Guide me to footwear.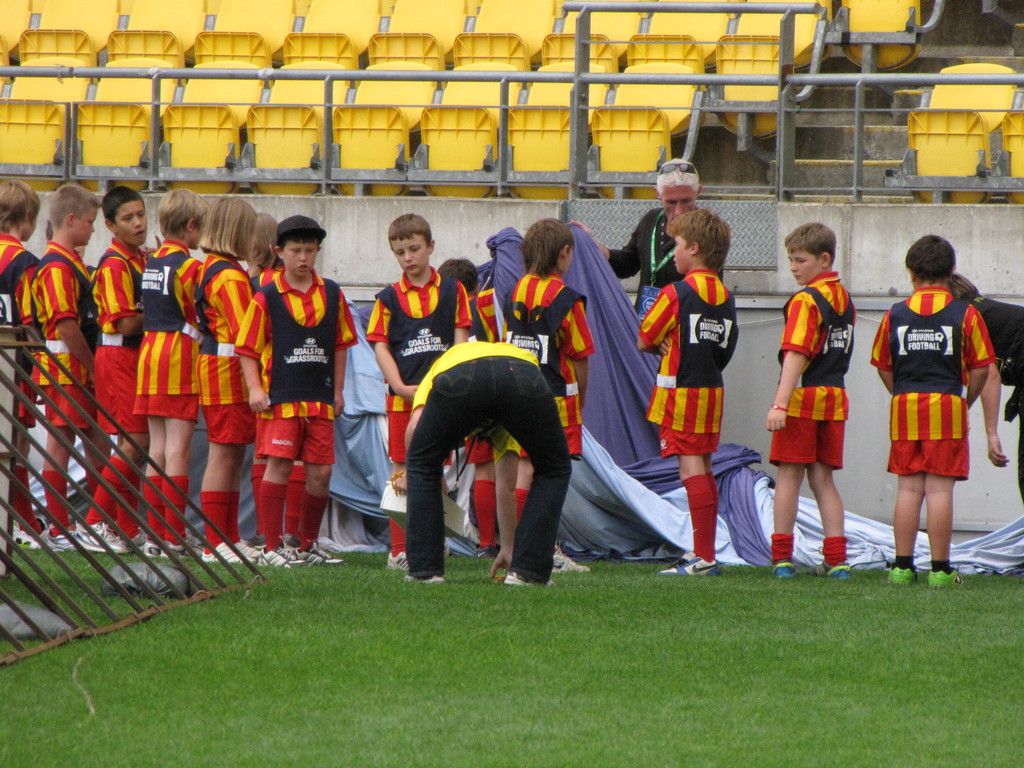
Guidance: 161:536:203:559.
